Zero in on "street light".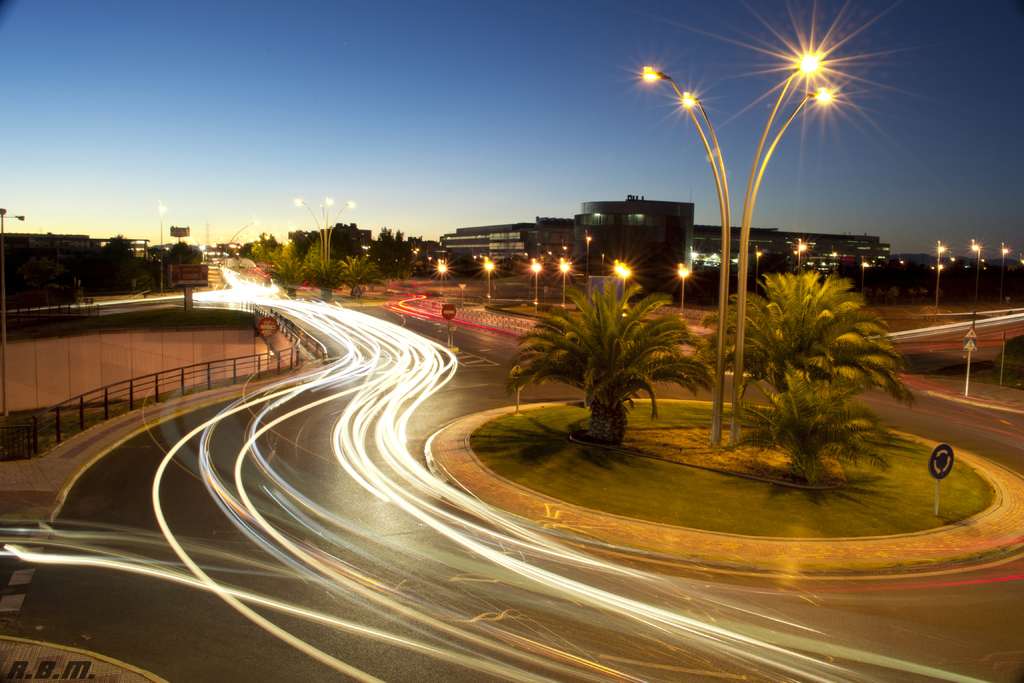
Zeroed in: x1=154, y1=195, x2=179, y2=295.
